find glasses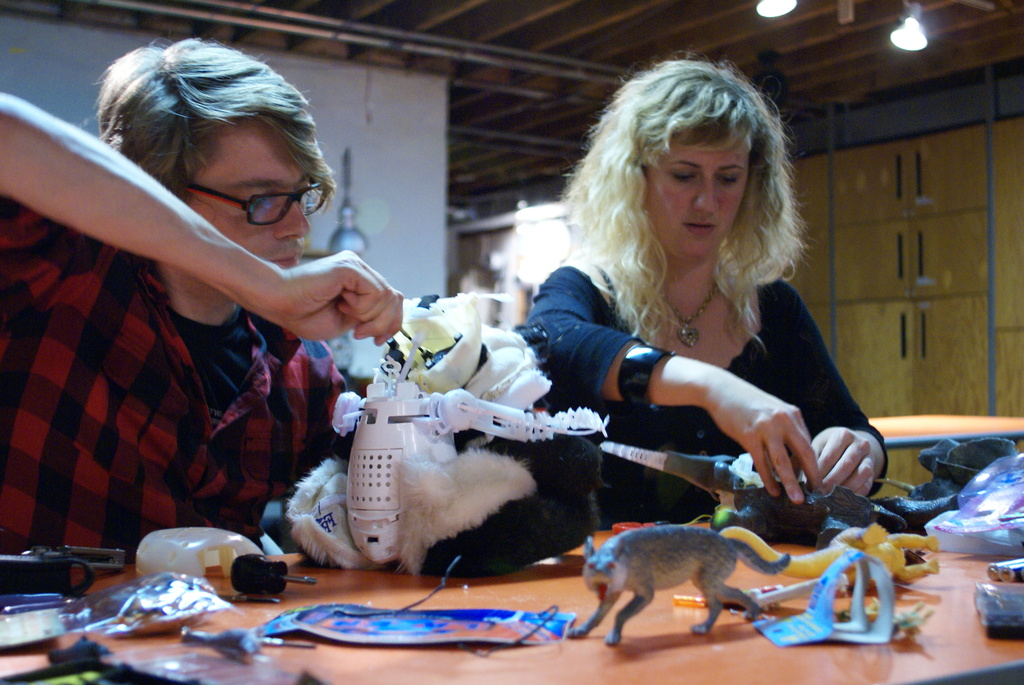
[left=186, top=181, right=328, bottom=223]
